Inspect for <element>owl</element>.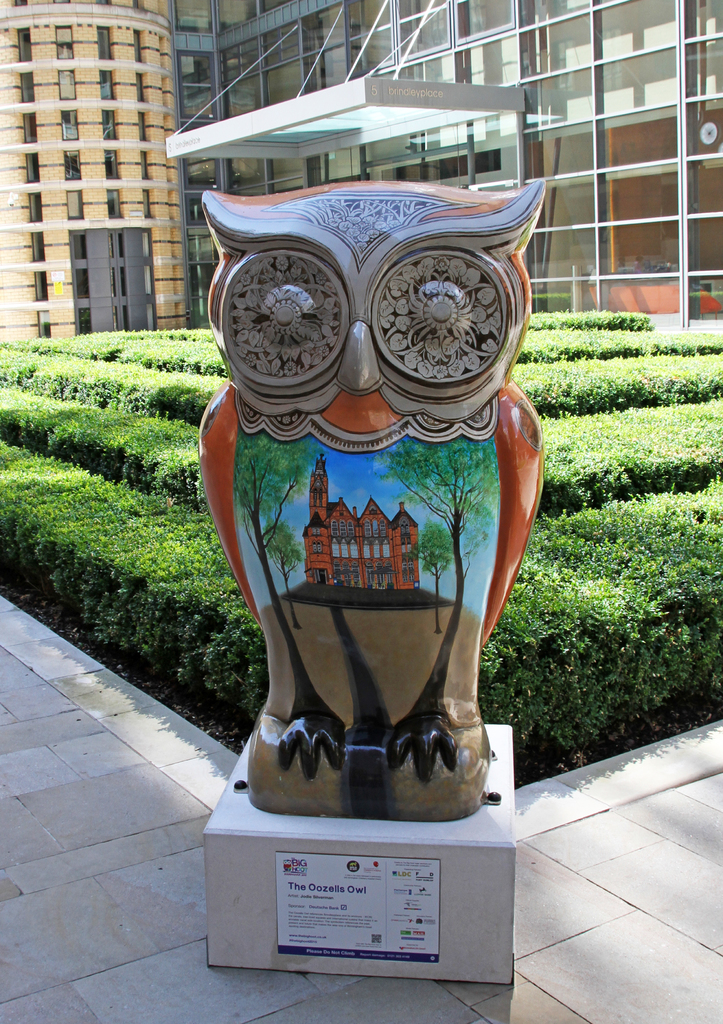
Inspection: <region>193, 177, 548, 780</region>.
